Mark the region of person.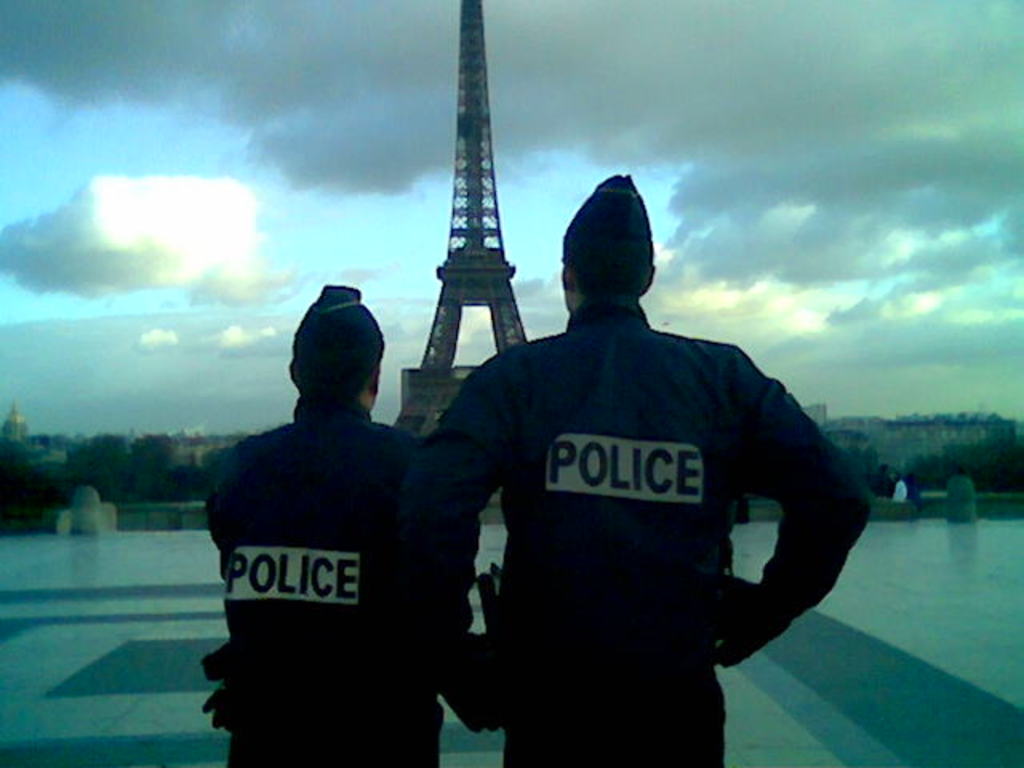
Region: (left=907, top=470, right=920, bottom=499).
